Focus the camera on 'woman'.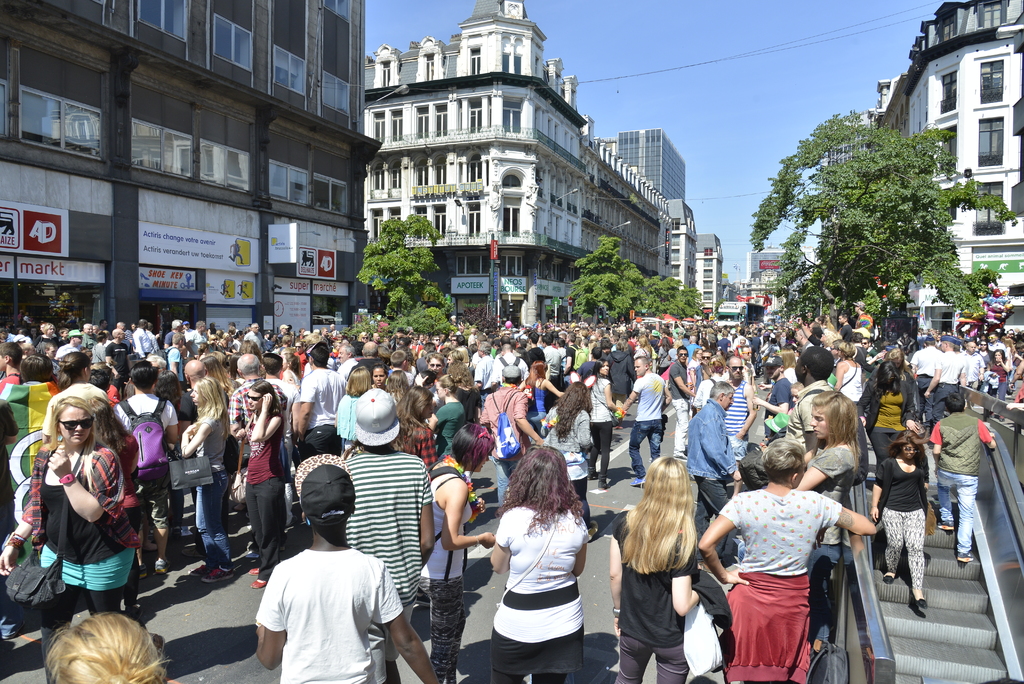
Focus region: Rect(869, 346, 919, 402).
